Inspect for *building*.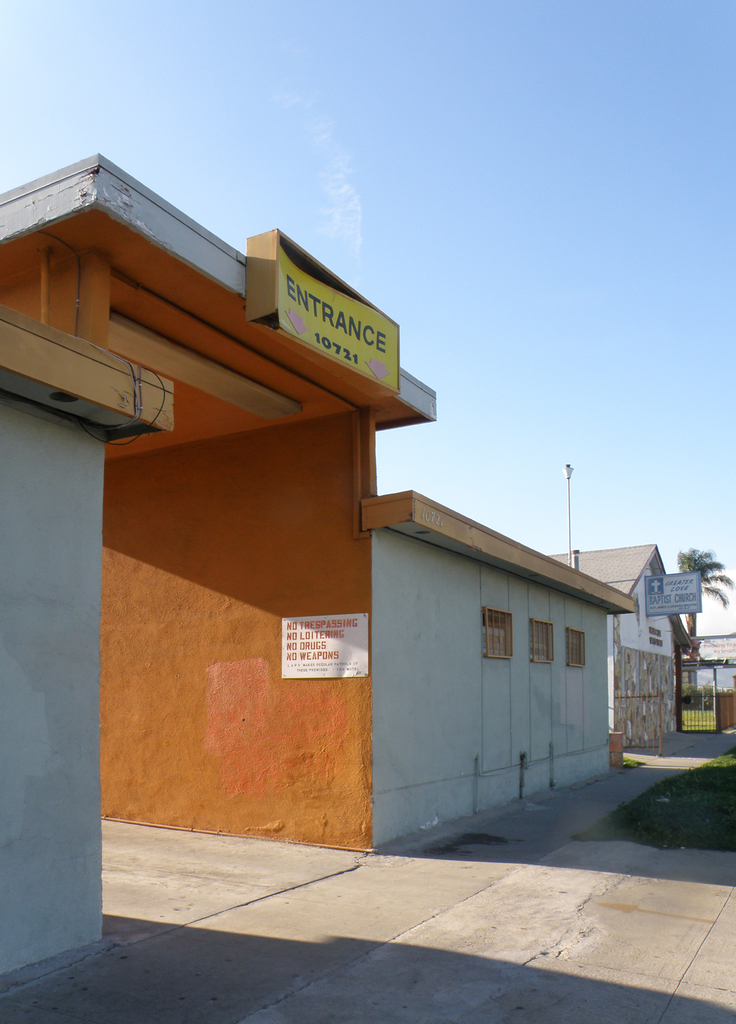
Inspection: box(544, 547, 695, 748).
